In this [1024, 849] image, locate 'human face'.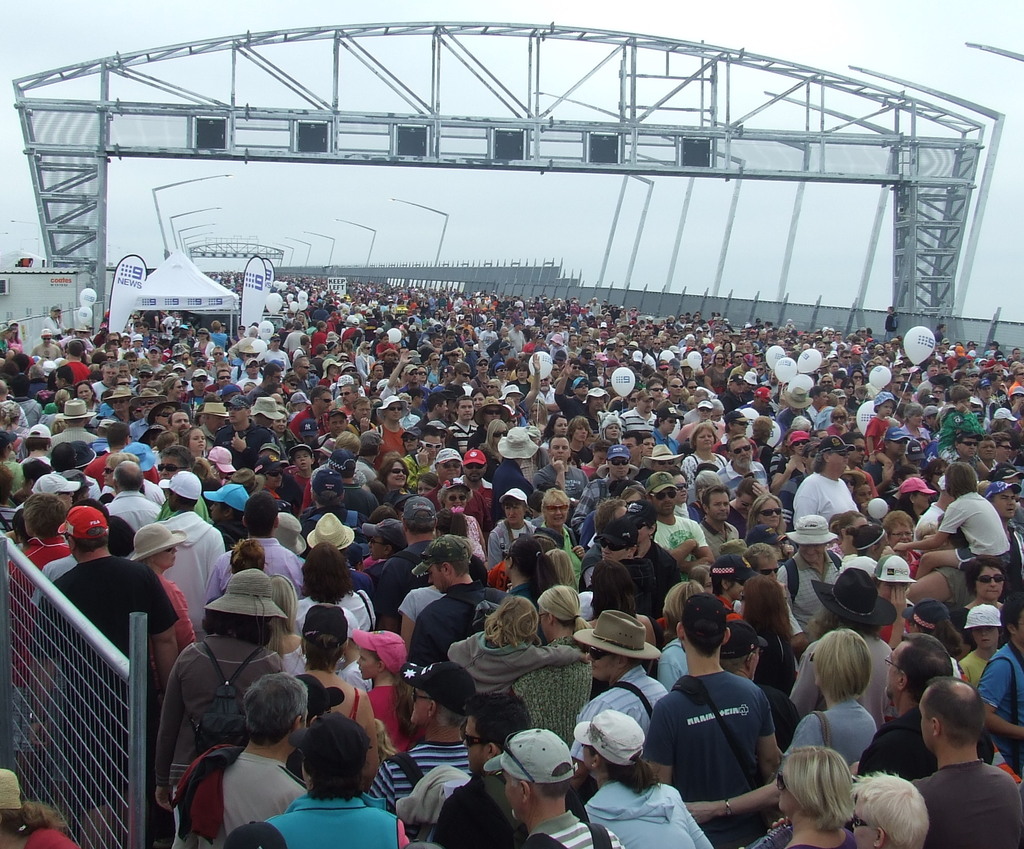
Bounding box: <bbox>996, 365, 1004, 373</bbox>.
